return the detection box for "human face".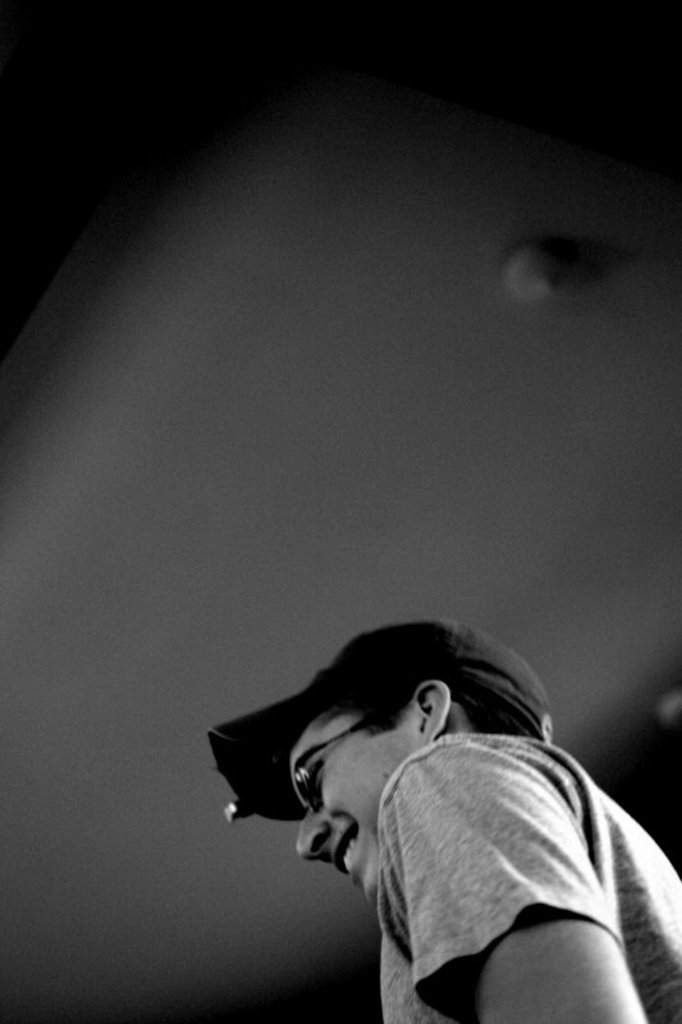
Rect(289, 701, 415, 897).
